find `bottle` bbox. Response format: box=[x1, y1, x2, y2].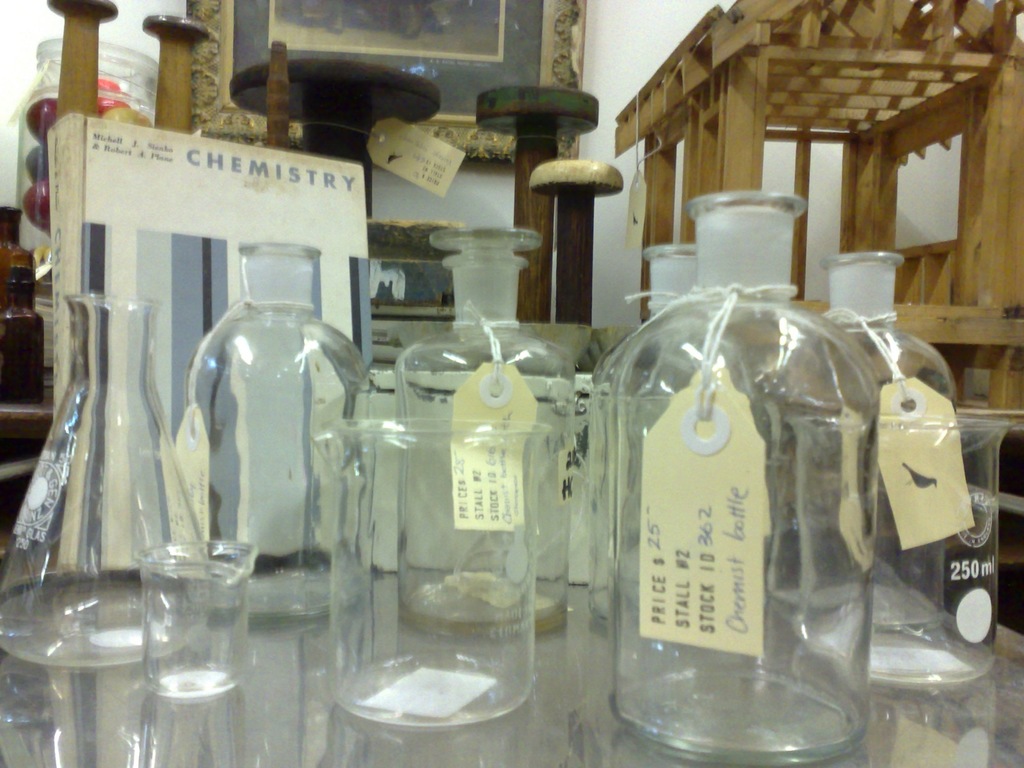
box=[594, 249, 973, 747].
